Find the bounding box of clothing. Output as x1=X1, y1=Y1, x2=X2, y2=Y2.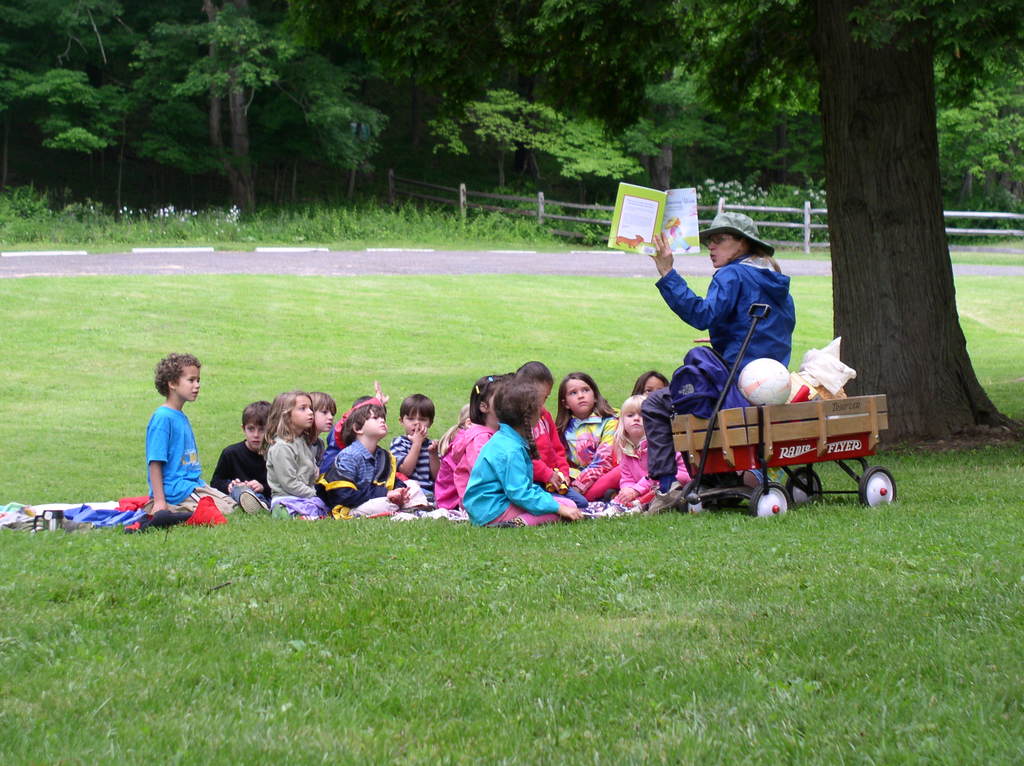
x1=322, y1=433, x2=378, y2=515.
